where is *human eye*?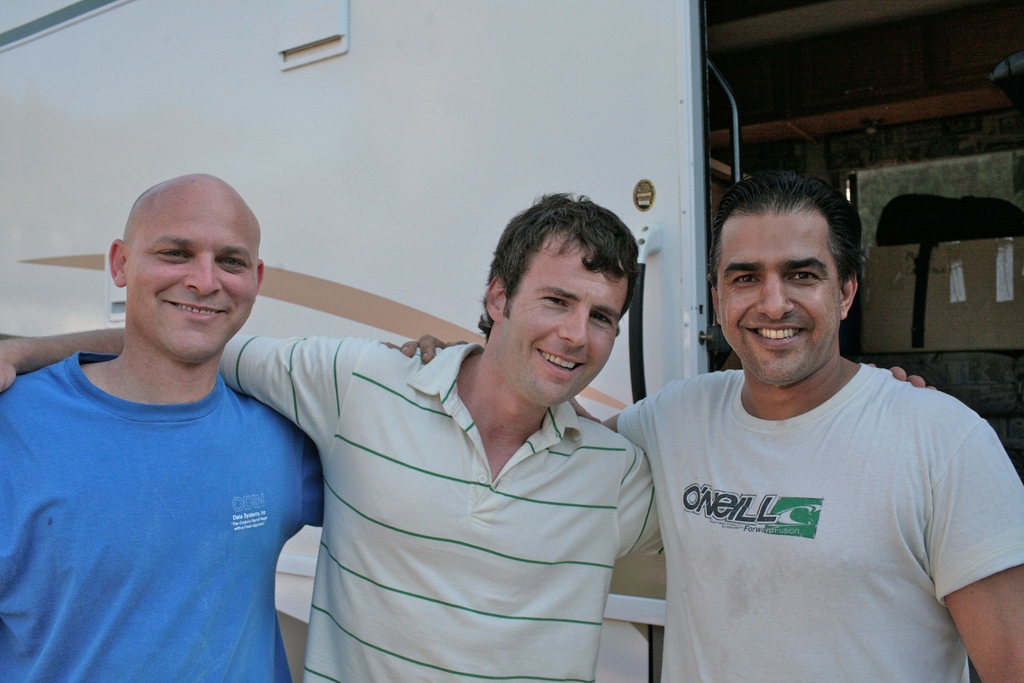
locate(216, 254, 252, 276).
